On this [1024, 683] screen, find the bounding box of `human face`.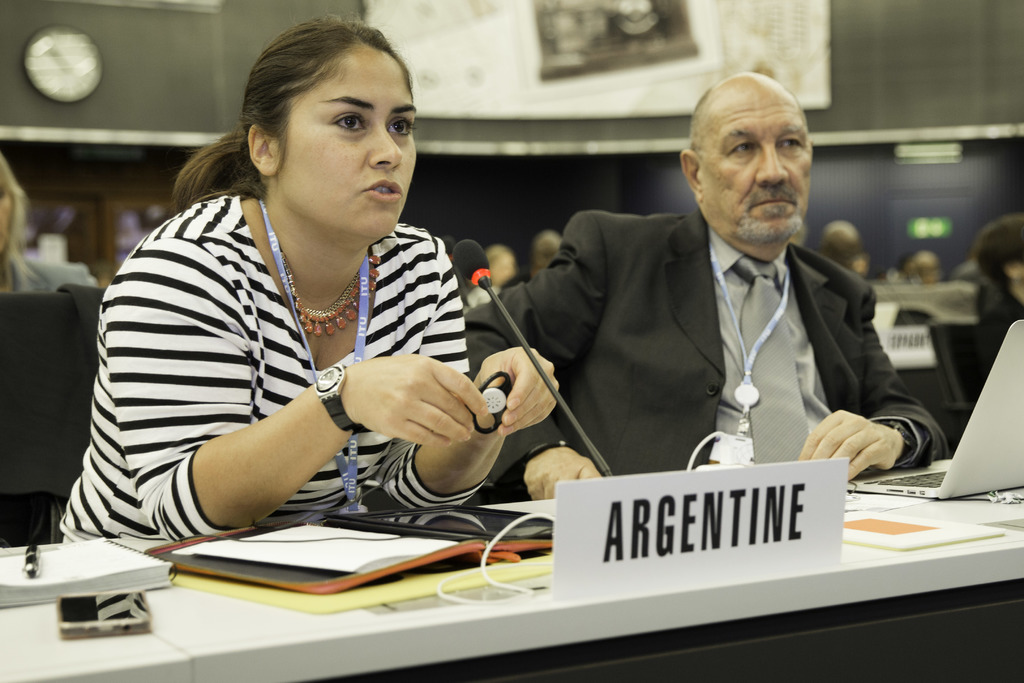
Bounding box: x1=1007, y1=261, x2=1023, y2=306.
